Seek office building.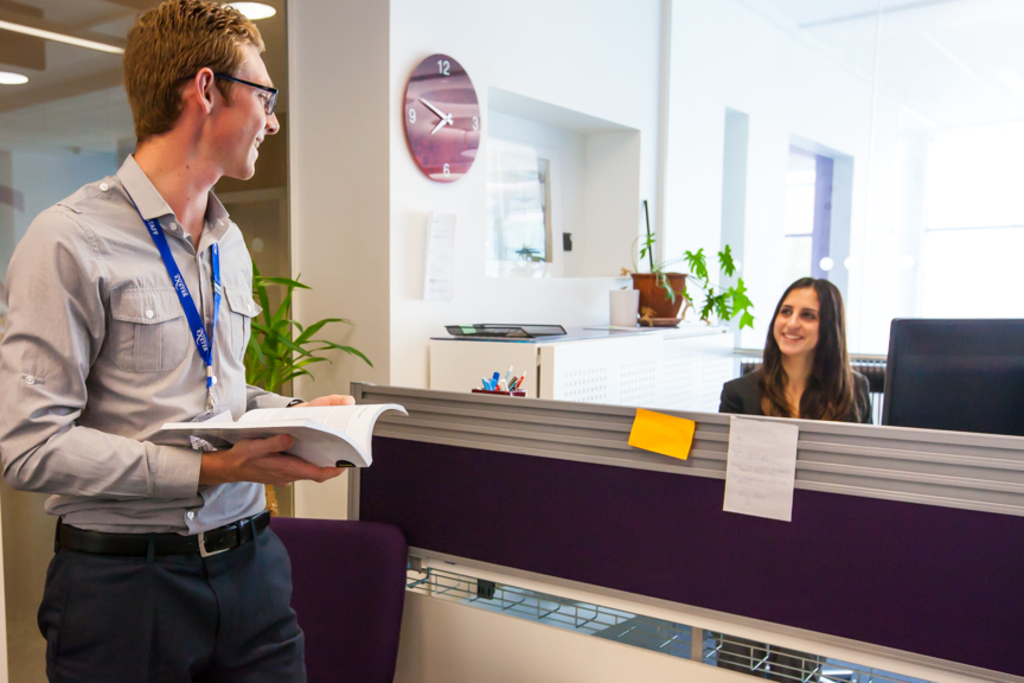
(left=0, top=0, right=817, bottom=678).
